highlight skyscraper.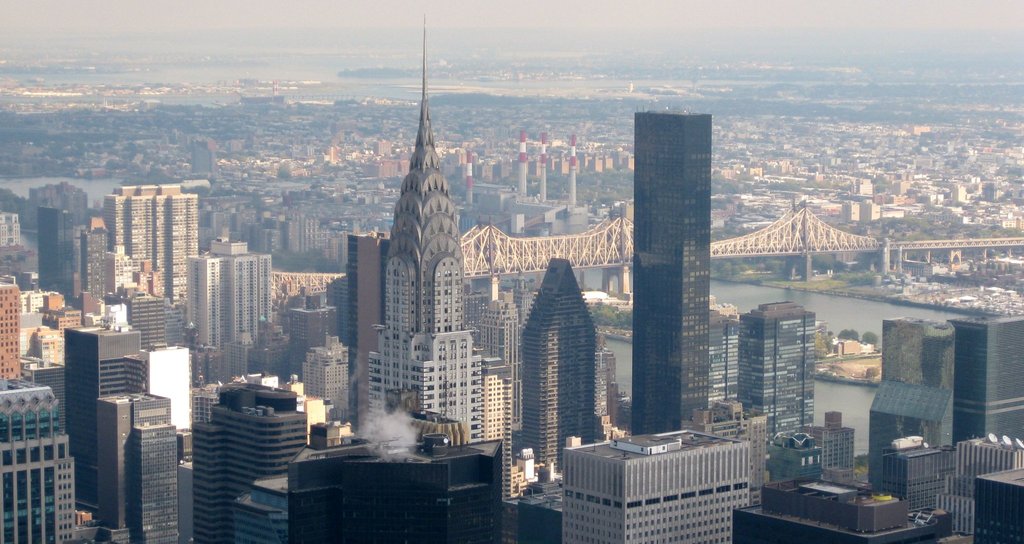
Highlighted region: <bbox>630, 113, 711, 436</bbox>.
